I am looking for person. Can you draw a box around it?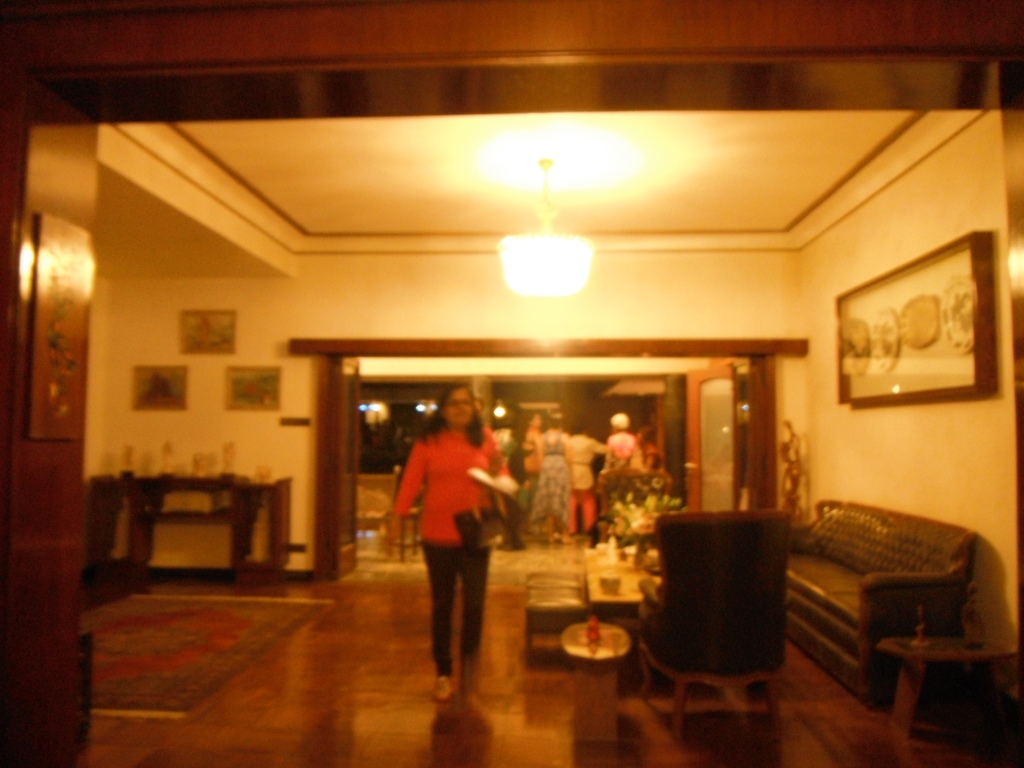
Sure, the bounding box is Rect(400, 377, 509, 705).
